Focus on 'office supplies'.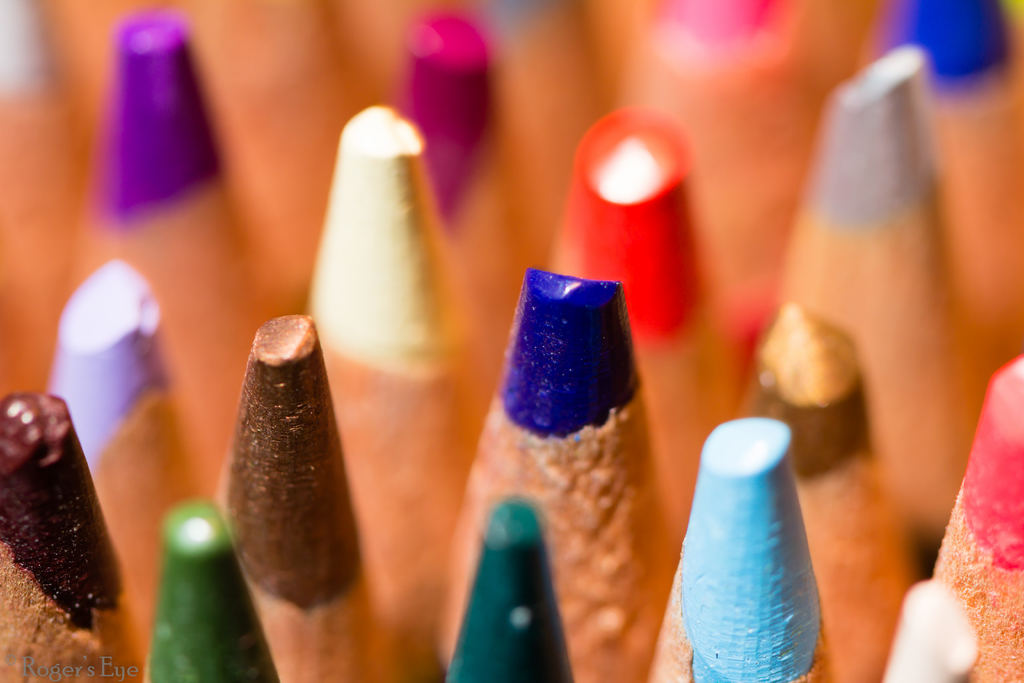
Focused at l=0, t=390, r=143, b=682.
